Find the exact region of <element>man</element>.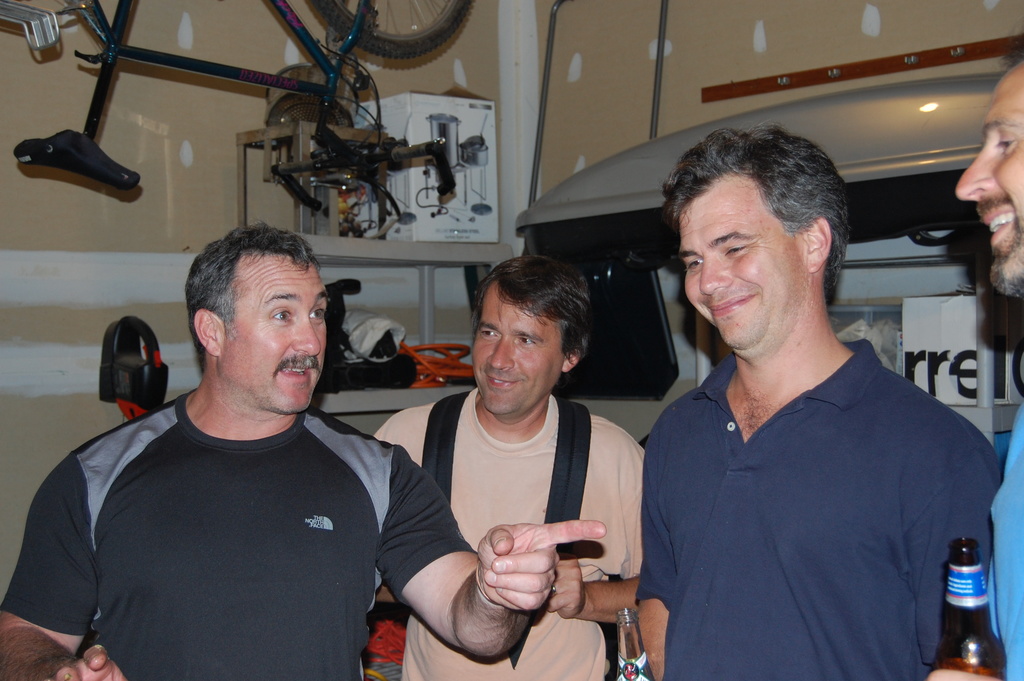
Exact region: {"left": 629, "top": 132, "right": 993, "bottom": 668}.
